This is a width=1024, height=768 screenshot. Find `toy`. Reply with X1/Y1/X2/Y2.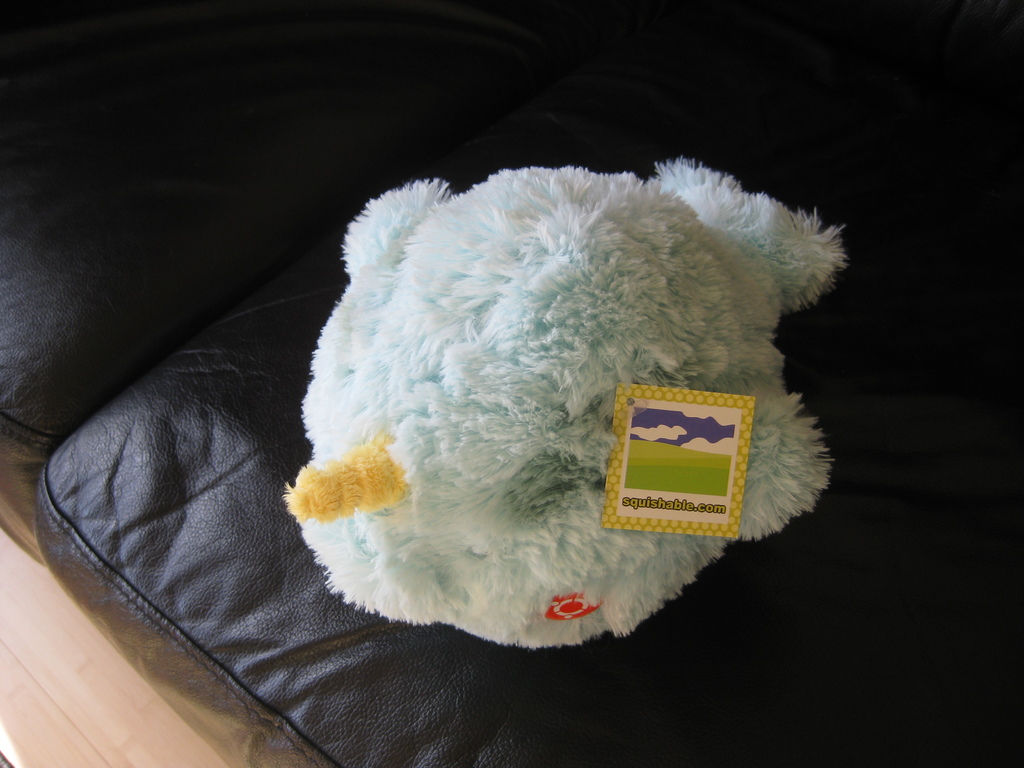
291/168/854/647.
